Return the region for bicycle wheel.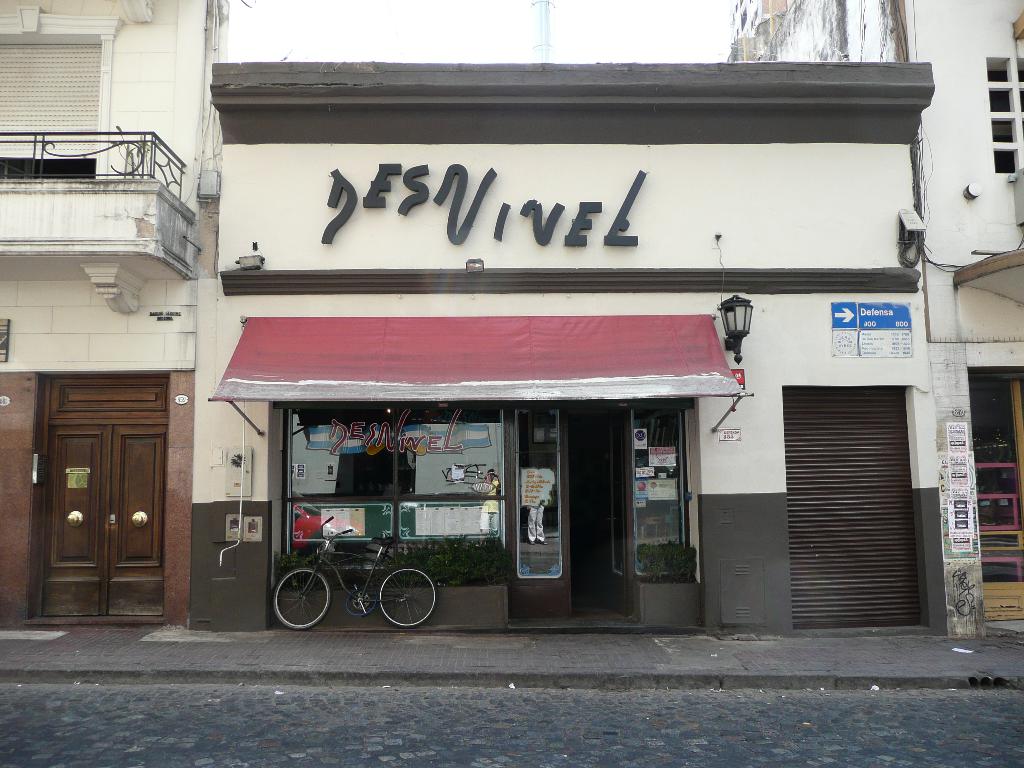
(275,569,332,636).
